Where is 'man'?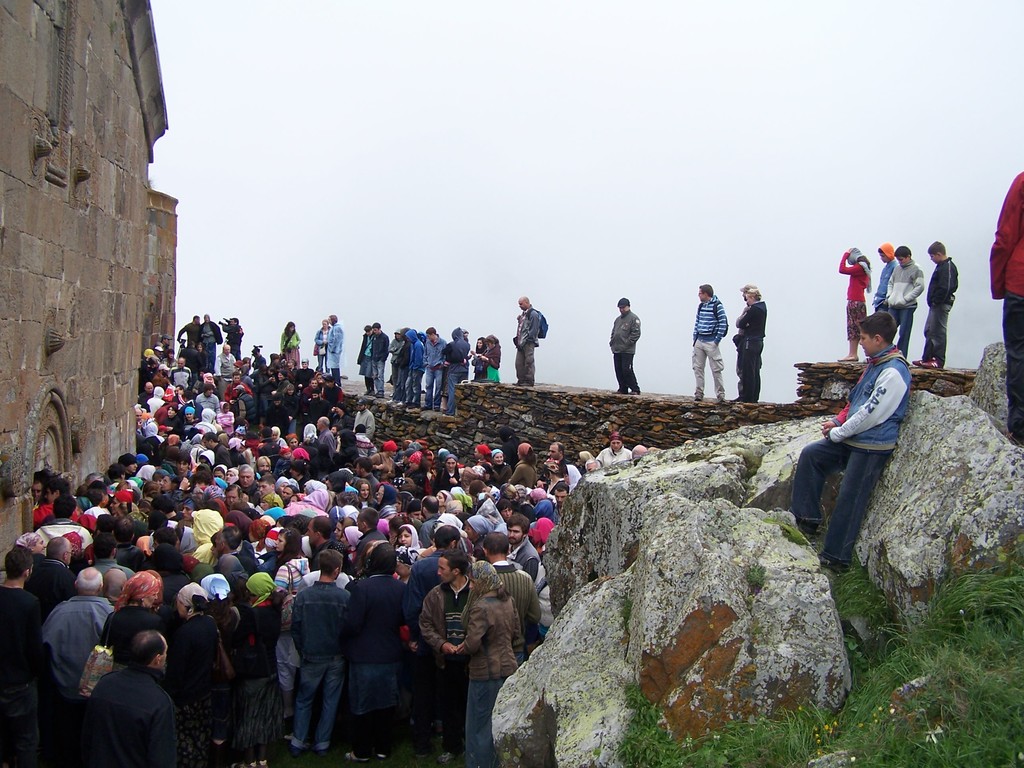
[left=691, top=286, right=731, bottom=404].
